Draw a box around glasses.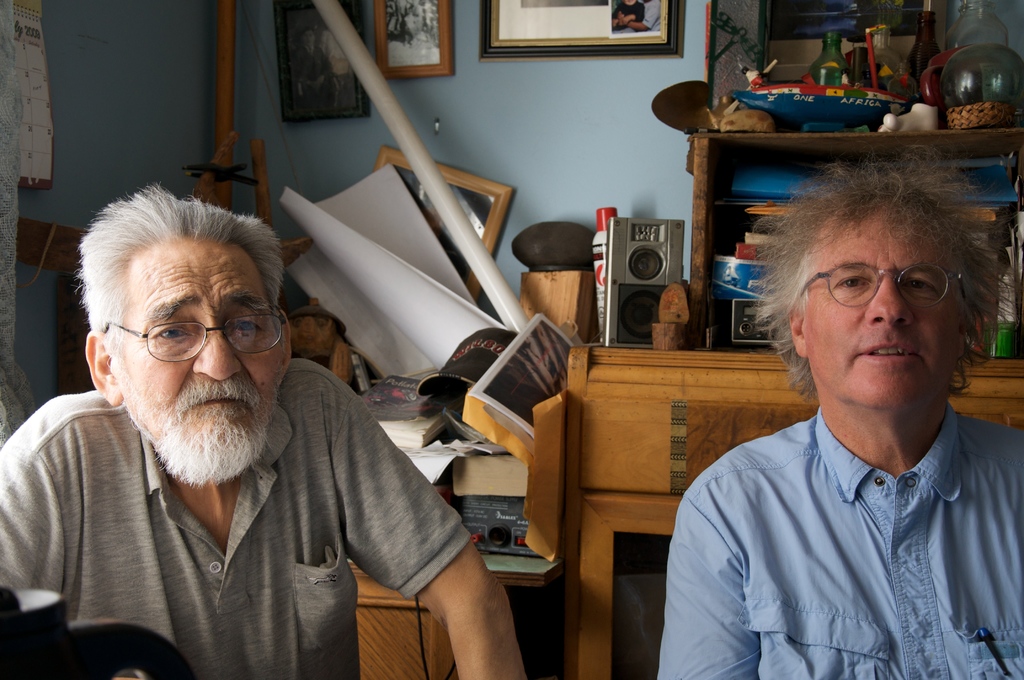
x1=101 y1=303 x2=285 y2=363.
